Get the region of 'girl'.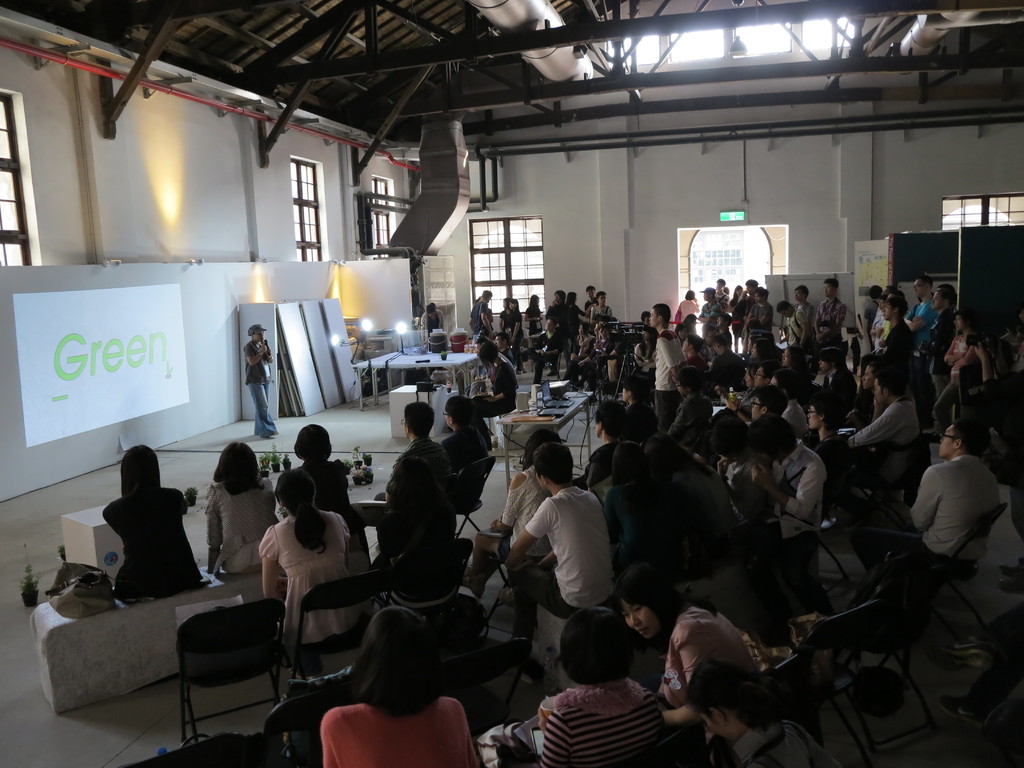
BBox(714, 412, 780, 511).
